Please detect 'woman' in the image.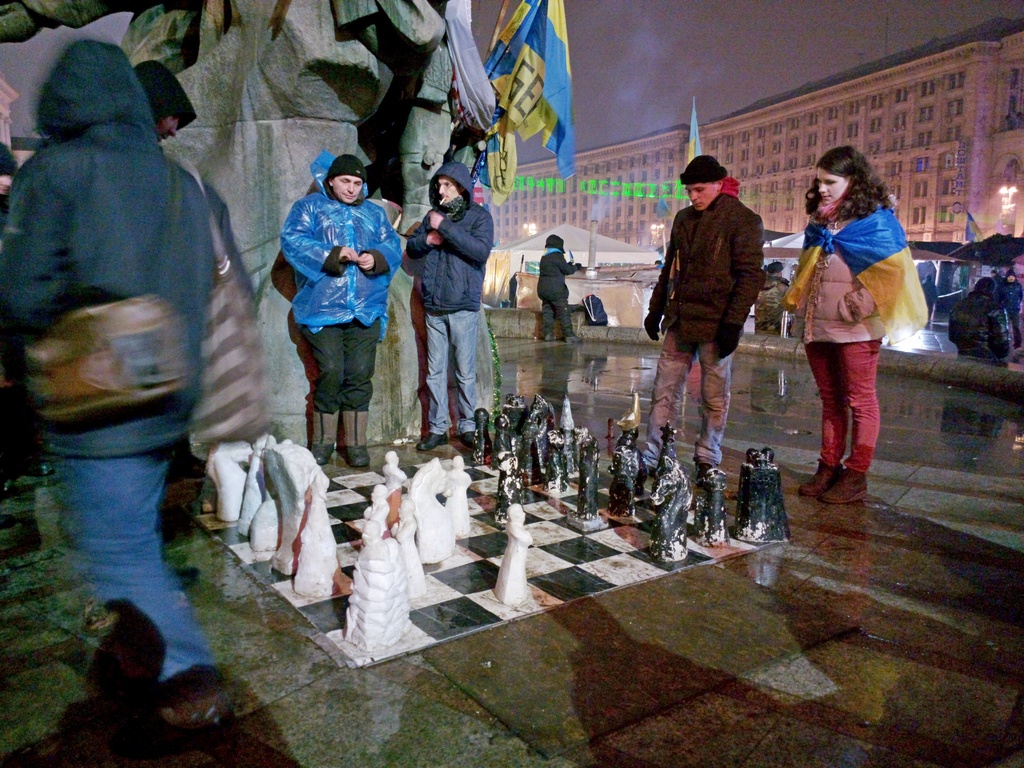
[left=780, top=144, right=926, bottom=503].
